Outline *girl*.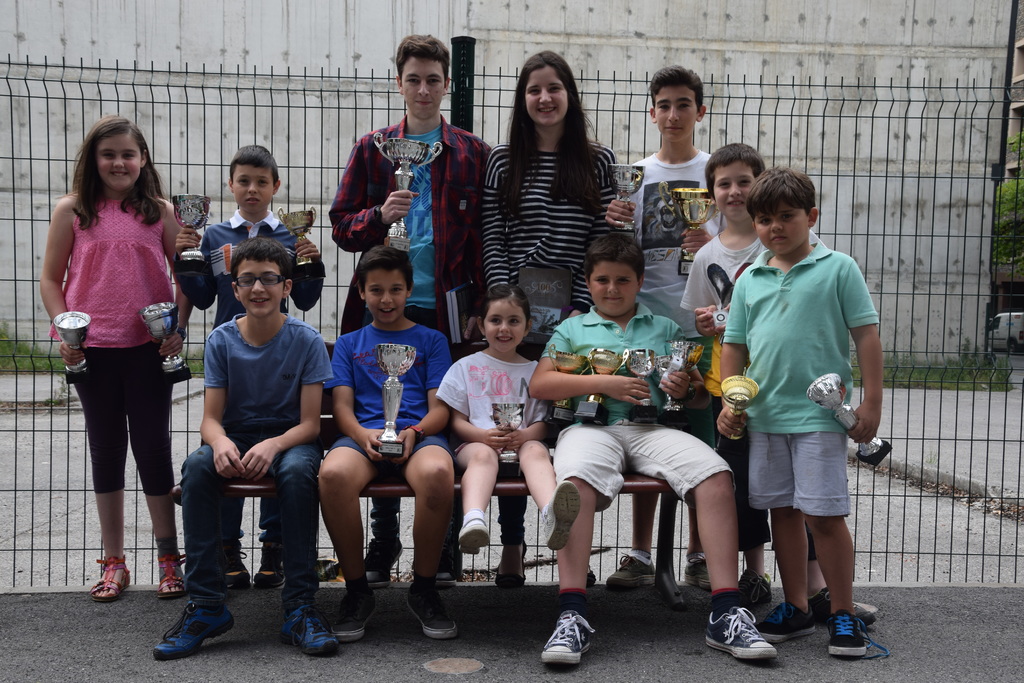
Outline: x1=439 y1=282 x2=582 y2=559.
